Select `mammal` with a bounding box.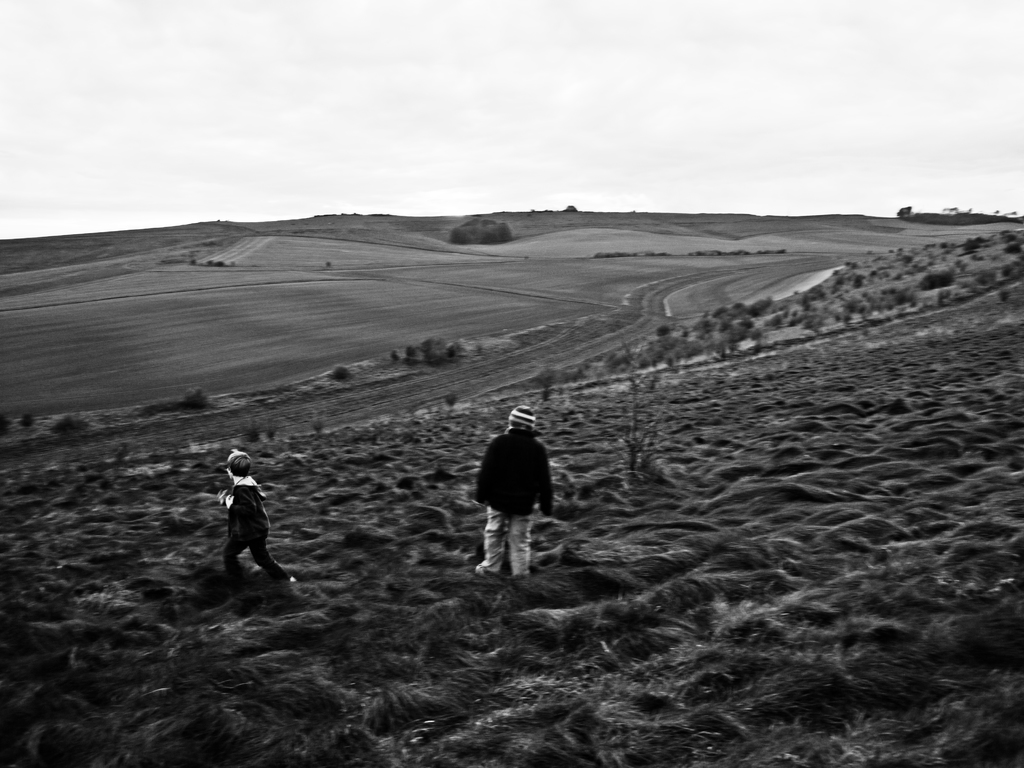
(464, 416, 556, 580).
